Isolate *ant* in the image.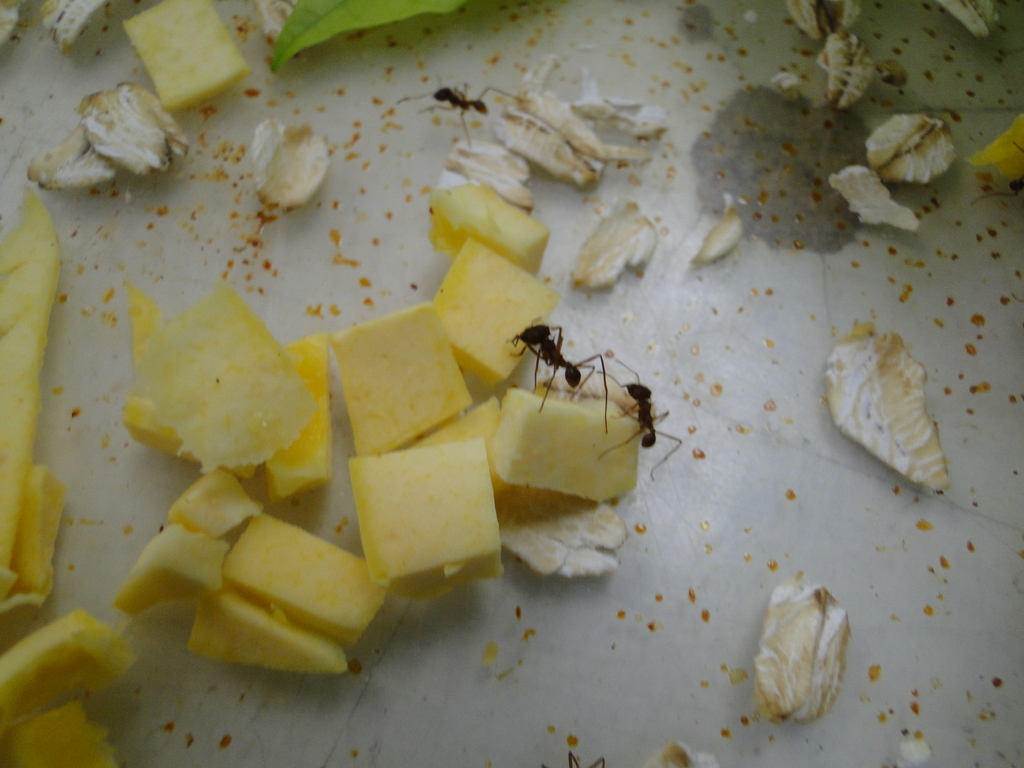
Isolated region: <bbox>599, 353, 686, 479</bbox>.
